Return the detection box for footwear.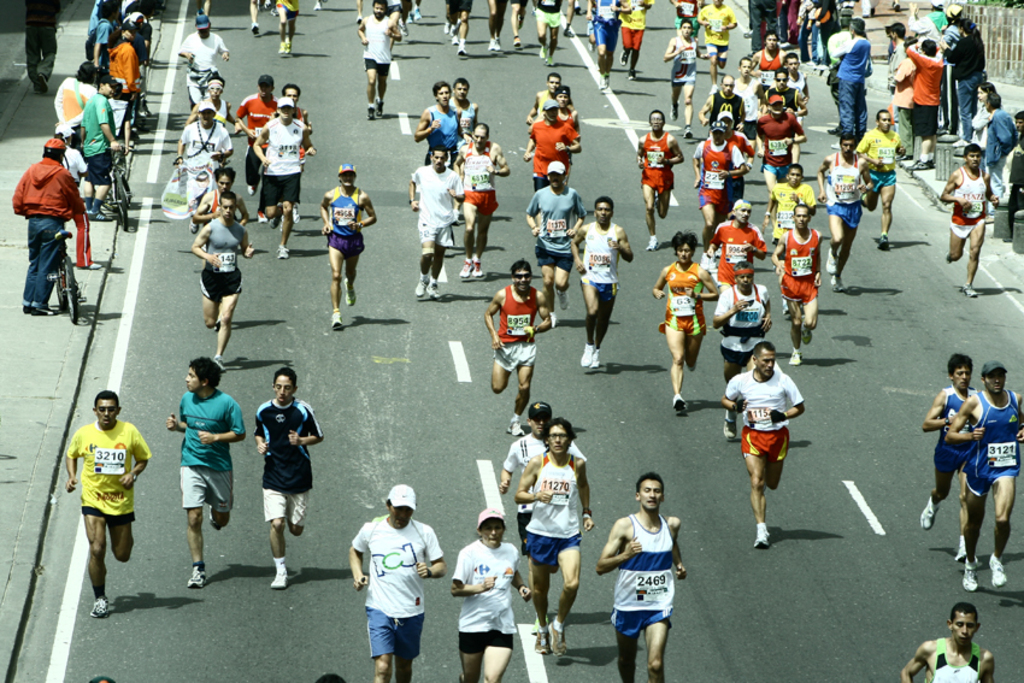
box=[271, 564, 290, 589].
